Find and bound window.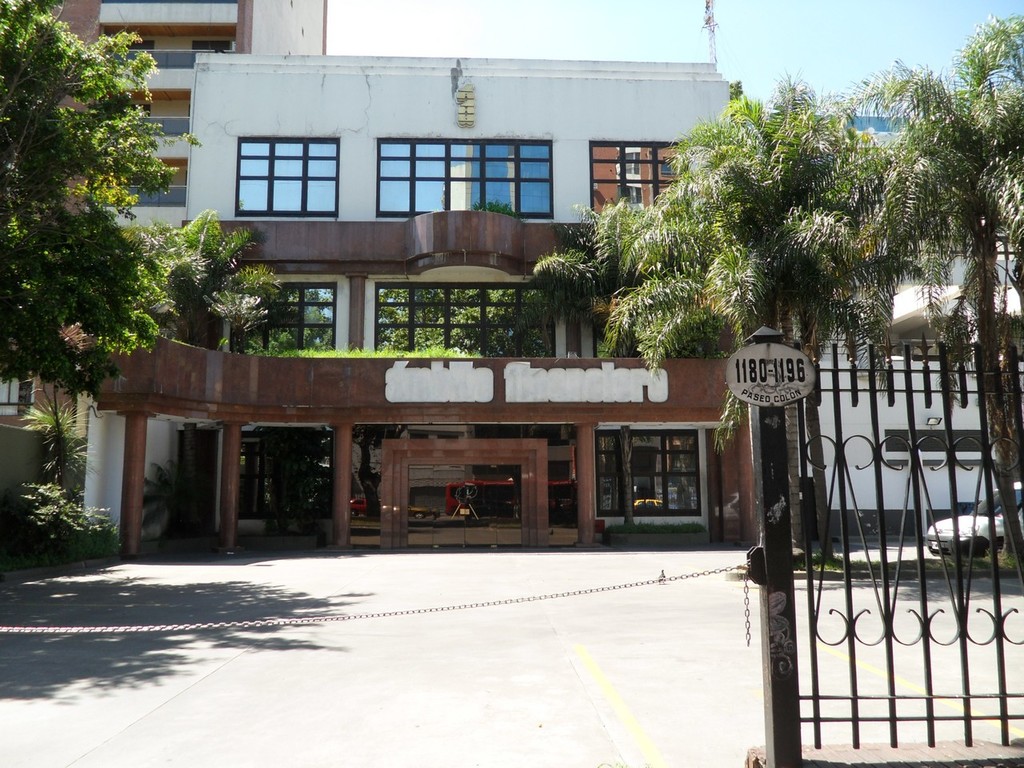
Bound: (842,110,917,132).
